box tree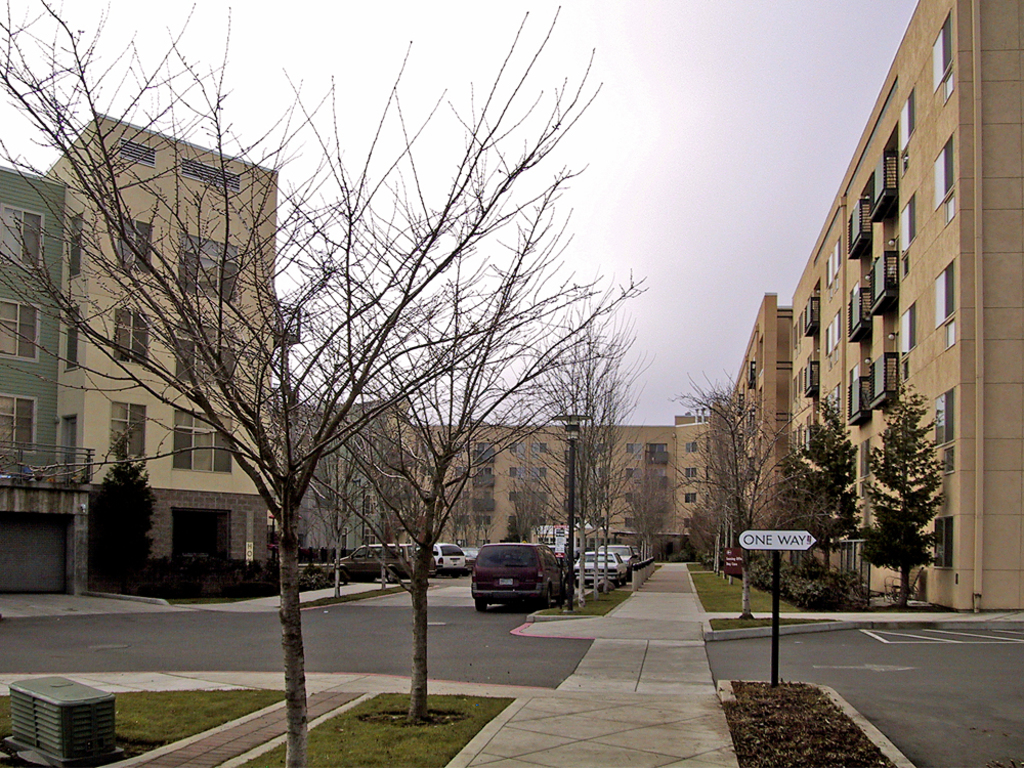
(109, 157, 650, 728)
